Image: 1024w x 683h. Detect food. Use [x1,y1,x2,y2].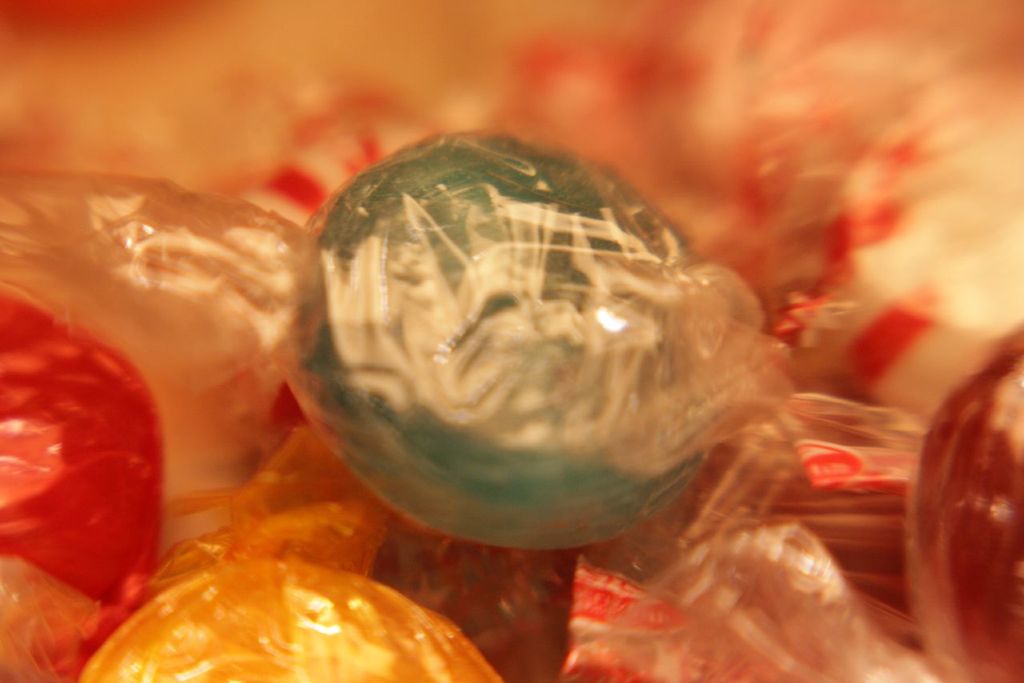
[306,143,726,544].
